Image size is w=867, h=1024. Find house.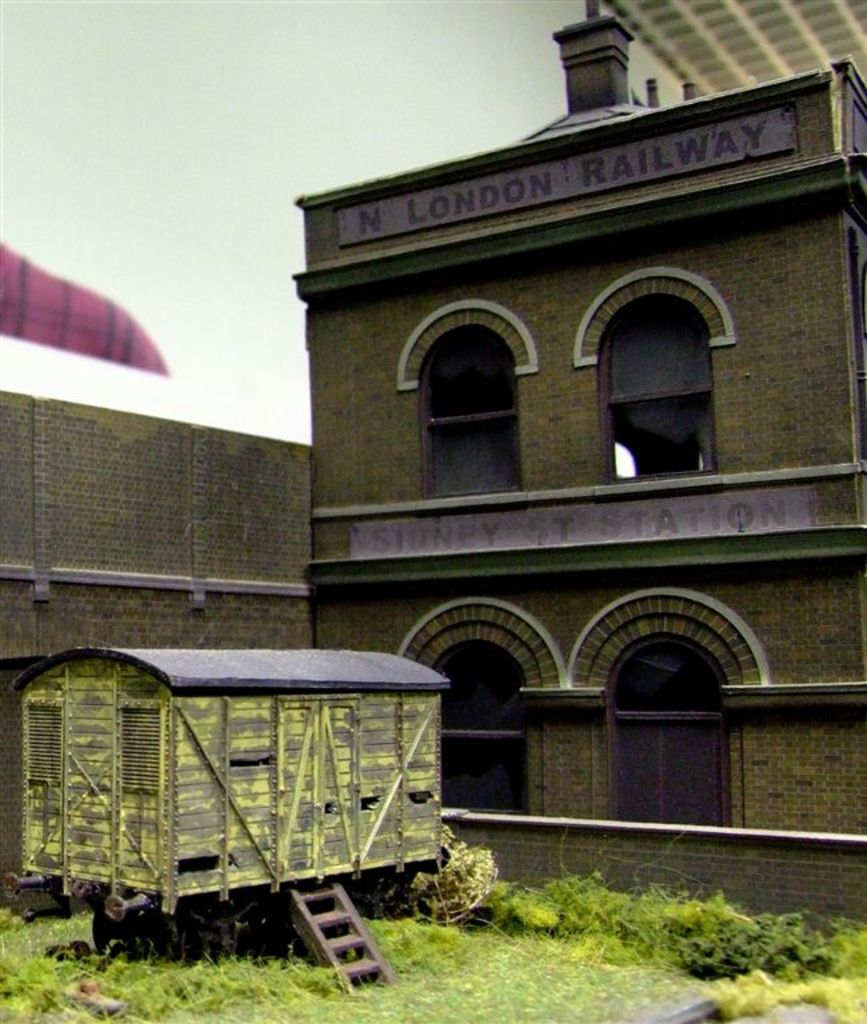
287:0:866:928.
